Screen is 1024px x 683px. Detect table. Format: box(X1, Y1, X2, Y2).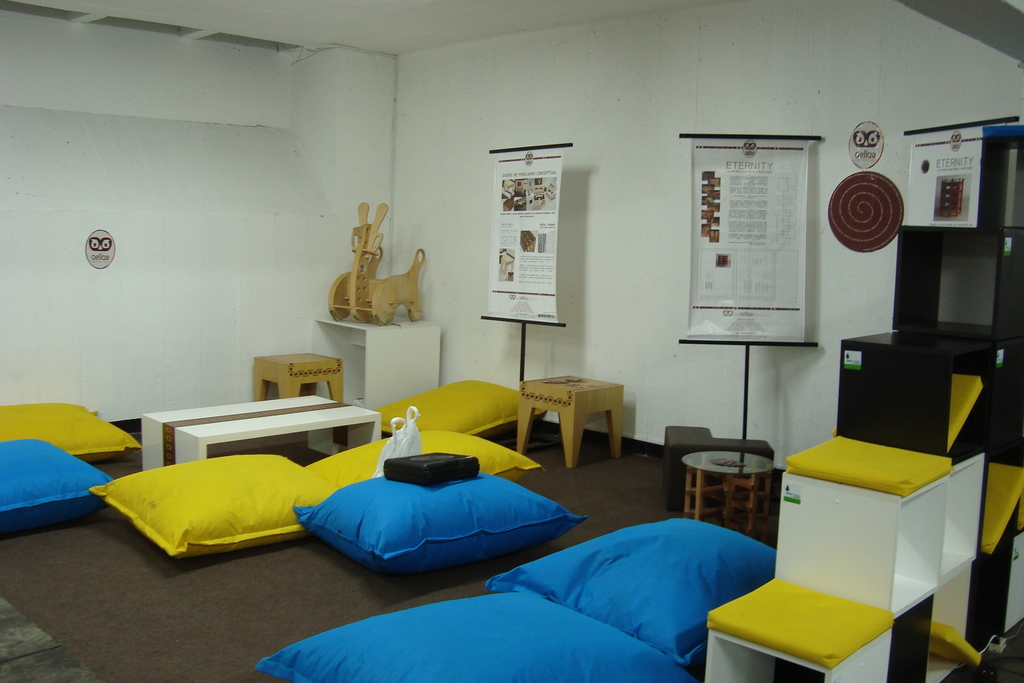
box(140, 394, 381, 470).
